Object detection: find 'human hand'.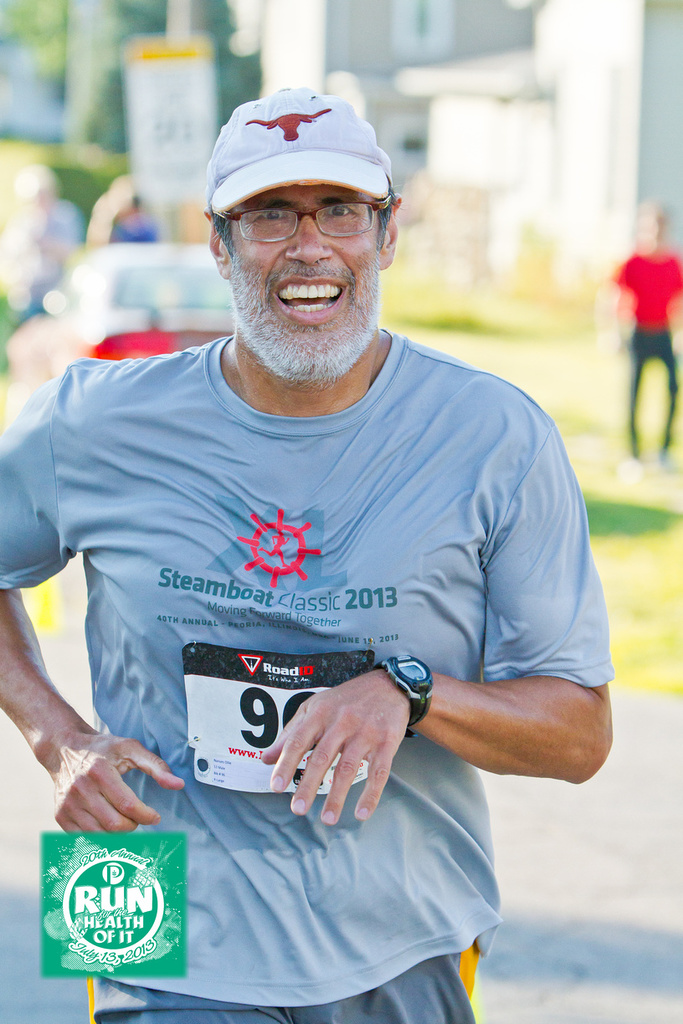
[39,719,178,842].
